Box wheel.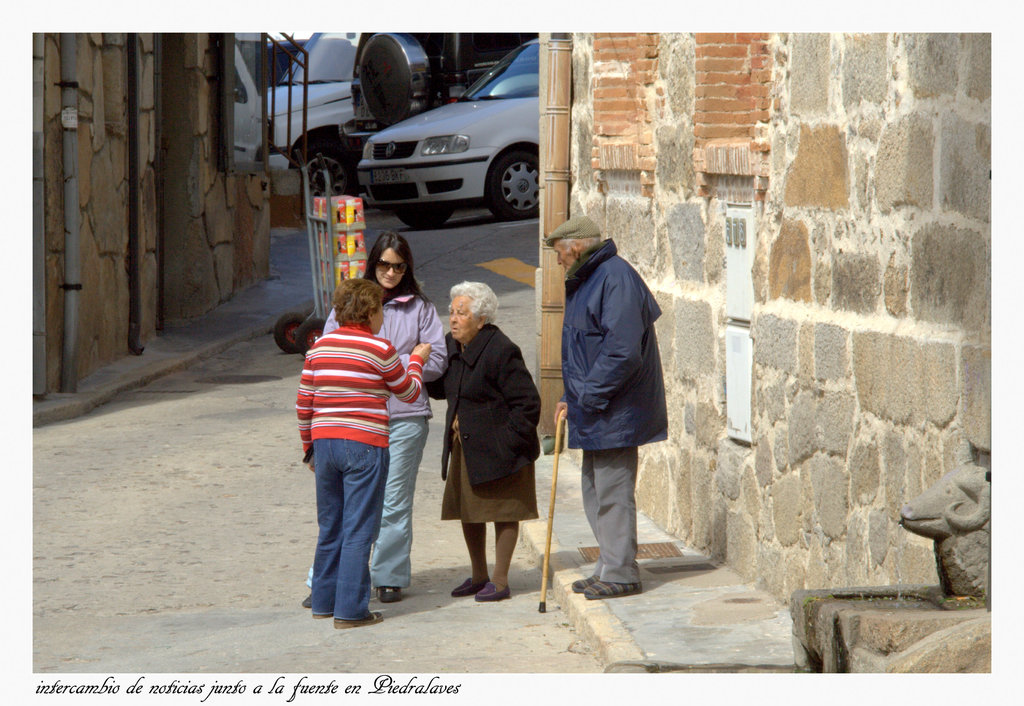
360 31 430 125.
